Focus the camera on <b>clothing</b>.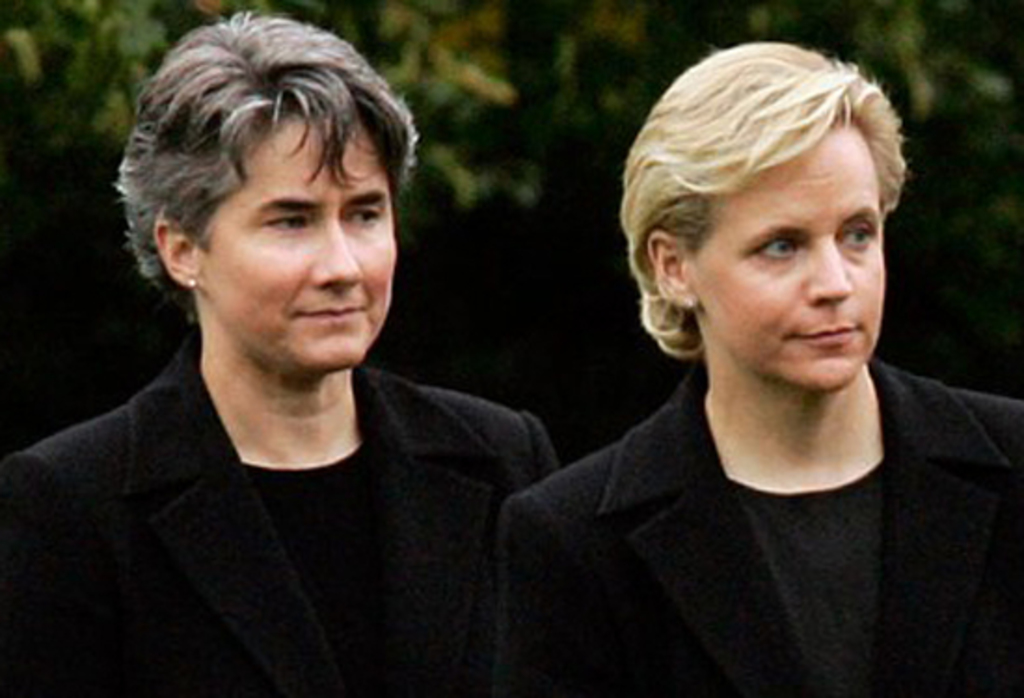
Focus region: [501,352,1022,696].
